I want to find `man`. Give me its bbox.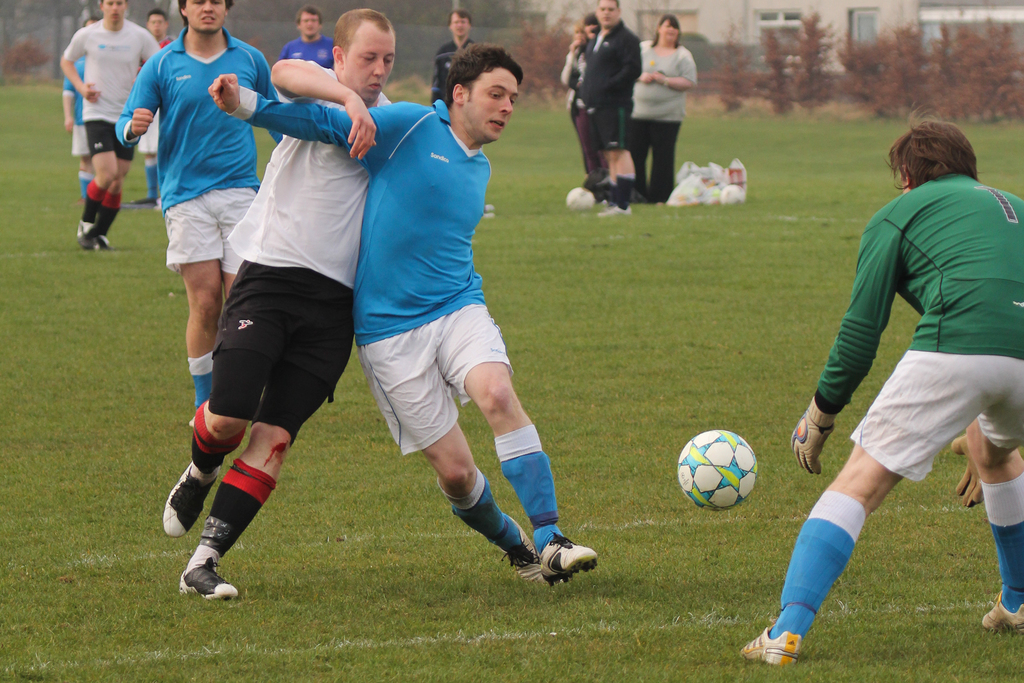
<box>63,21,92,202</box>.
